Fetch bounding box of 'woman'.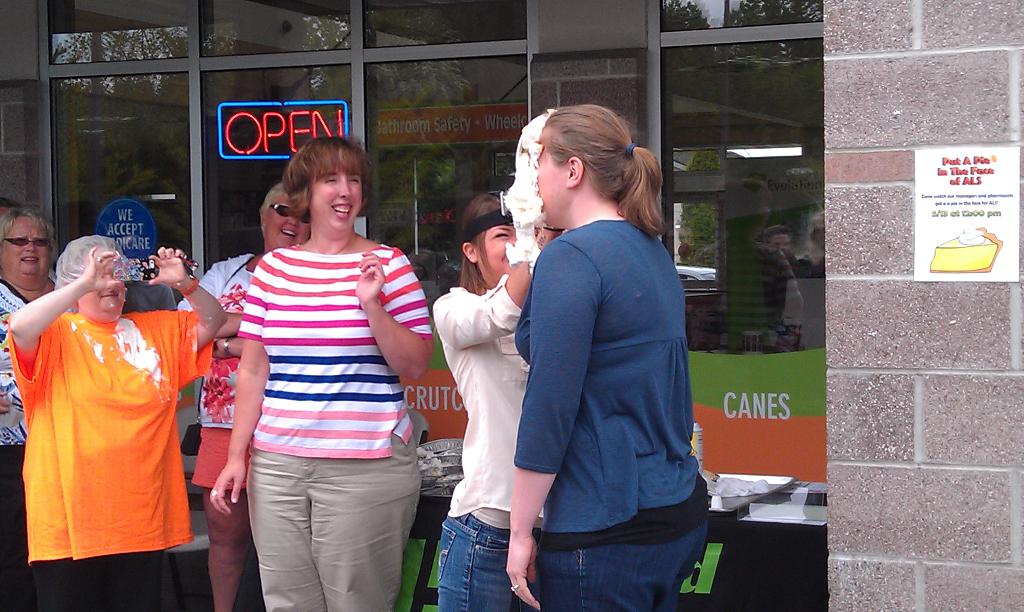
Bbox: 211:133:433:611.
